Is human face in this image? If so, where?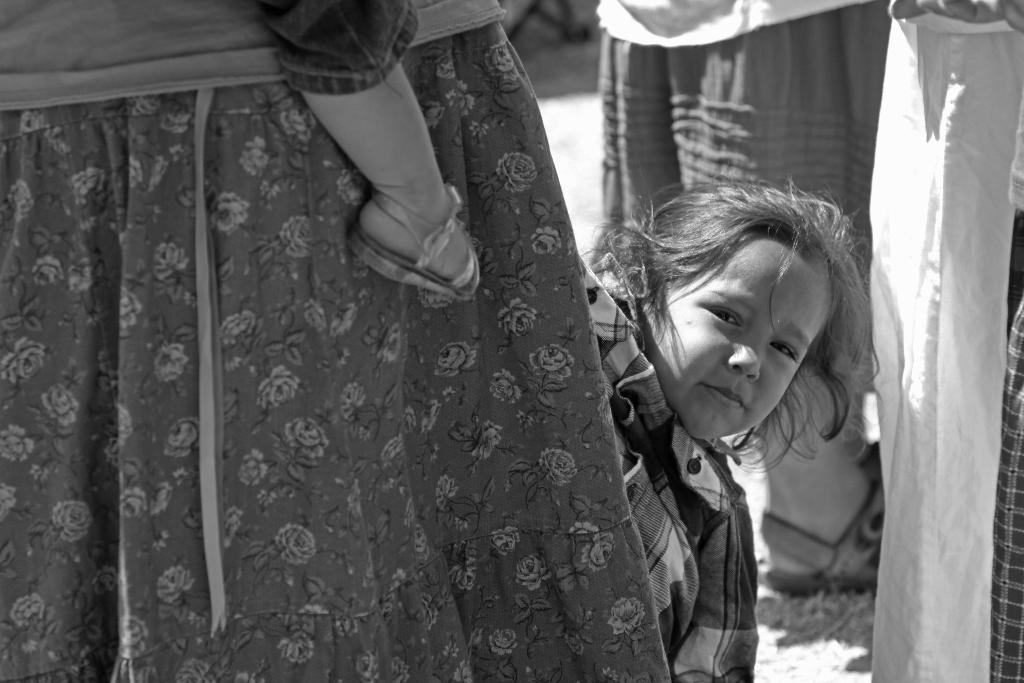
Yes, at x1=641 y1=233 x2=825 y2=446.
